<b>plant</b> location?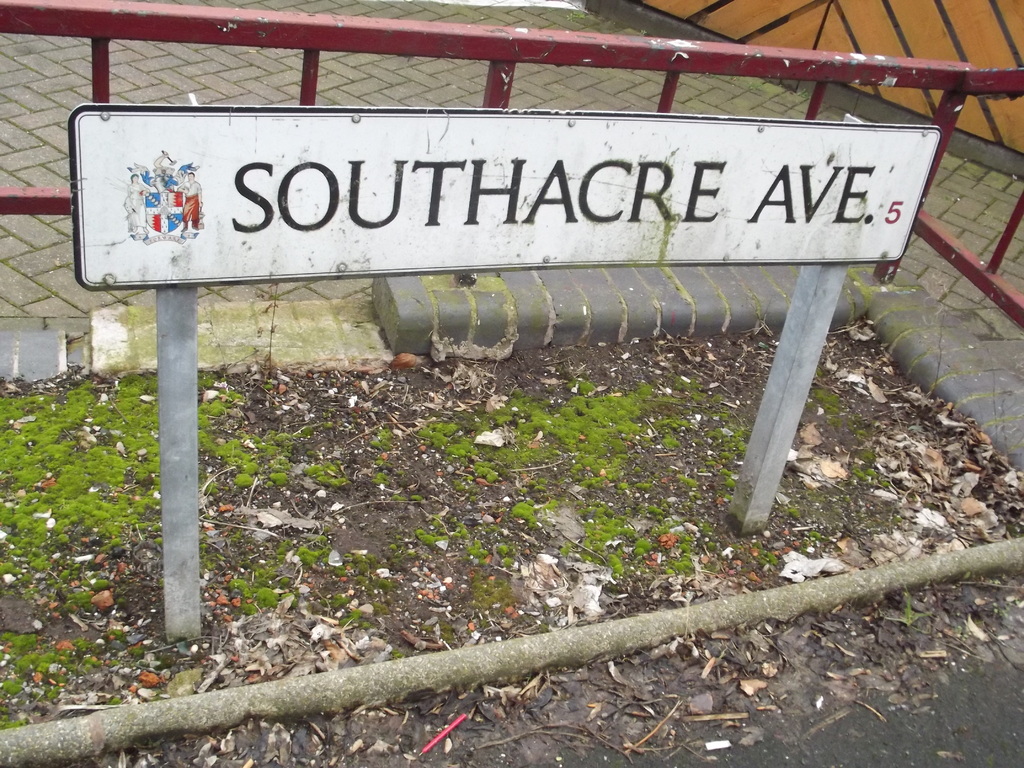
Rect(293, 534, 328, 565)
